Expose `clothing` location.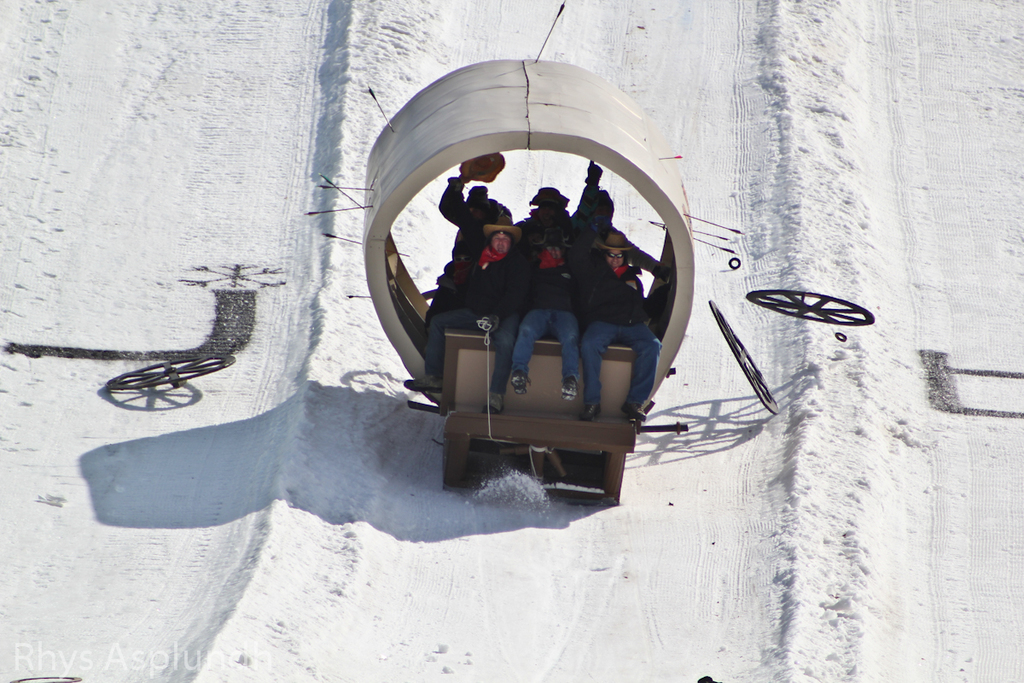
Exposed at (423, 178, 525, 379).
